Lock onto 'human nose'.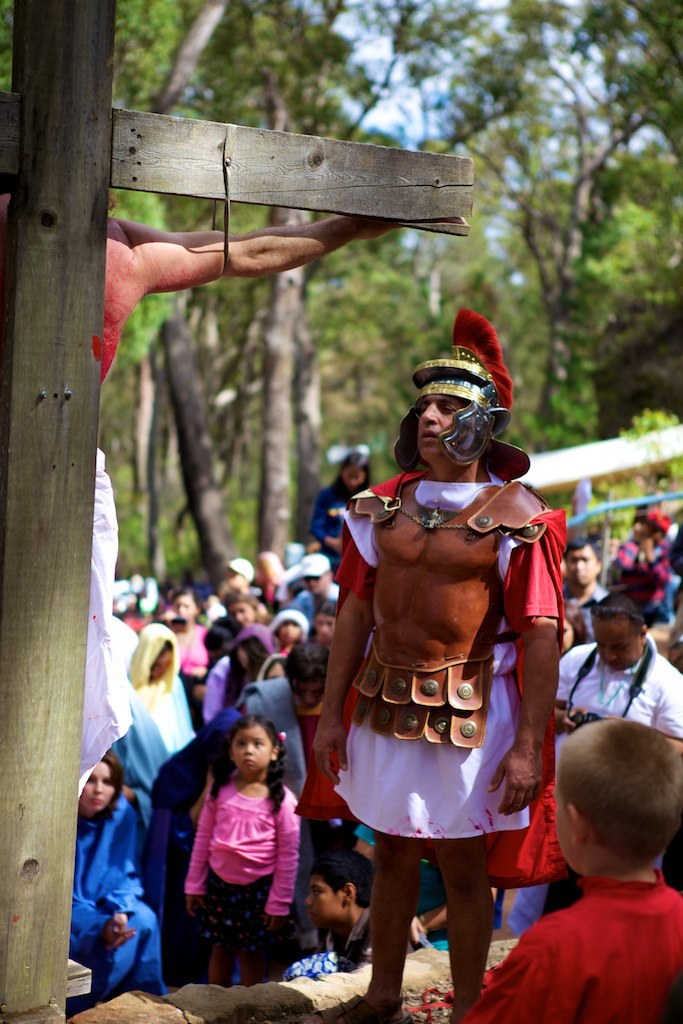
Locked: 302:893:313:909.
